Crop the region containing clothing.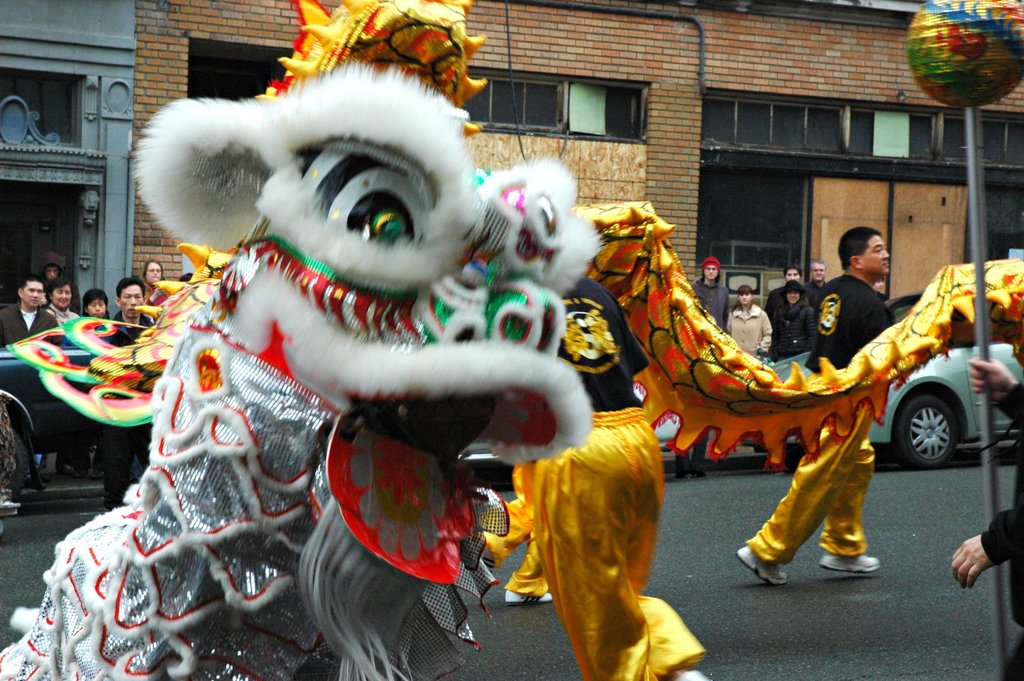
Crop region: left=980, top=384, right=1023, bottom=680.
